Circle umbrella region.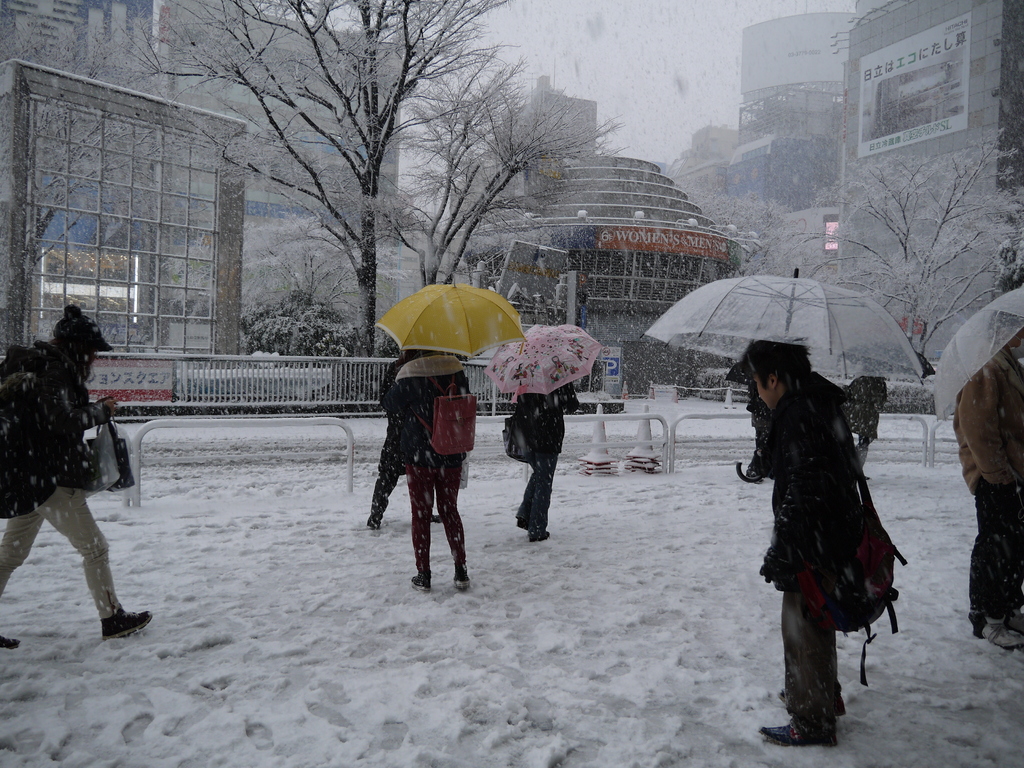
Region: bbox=[372, 277, 528, 360].
